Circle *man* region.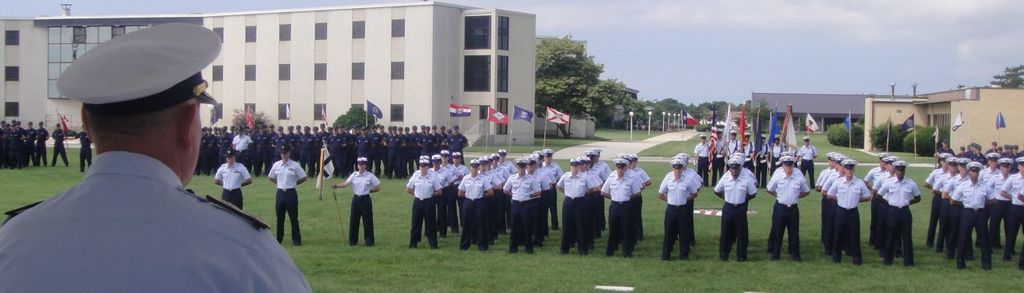
Region: x1=430 y1=152 x2=455 y2=235.
